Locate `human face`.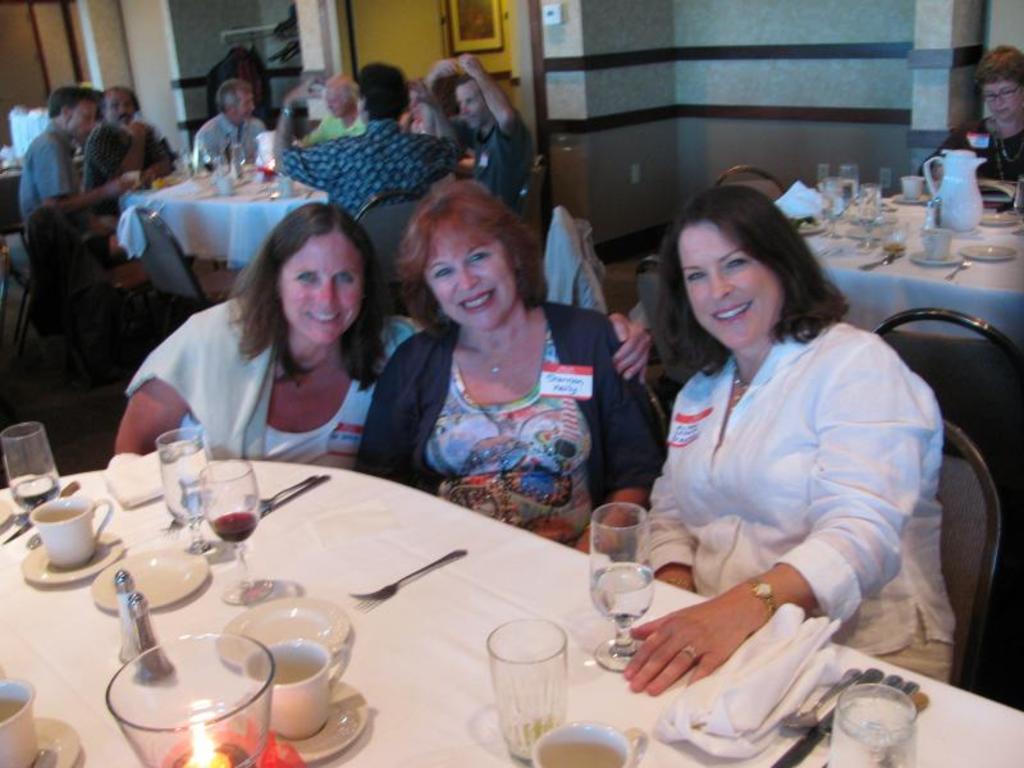
Bounding box: <box>424,233,517,330</box>.
